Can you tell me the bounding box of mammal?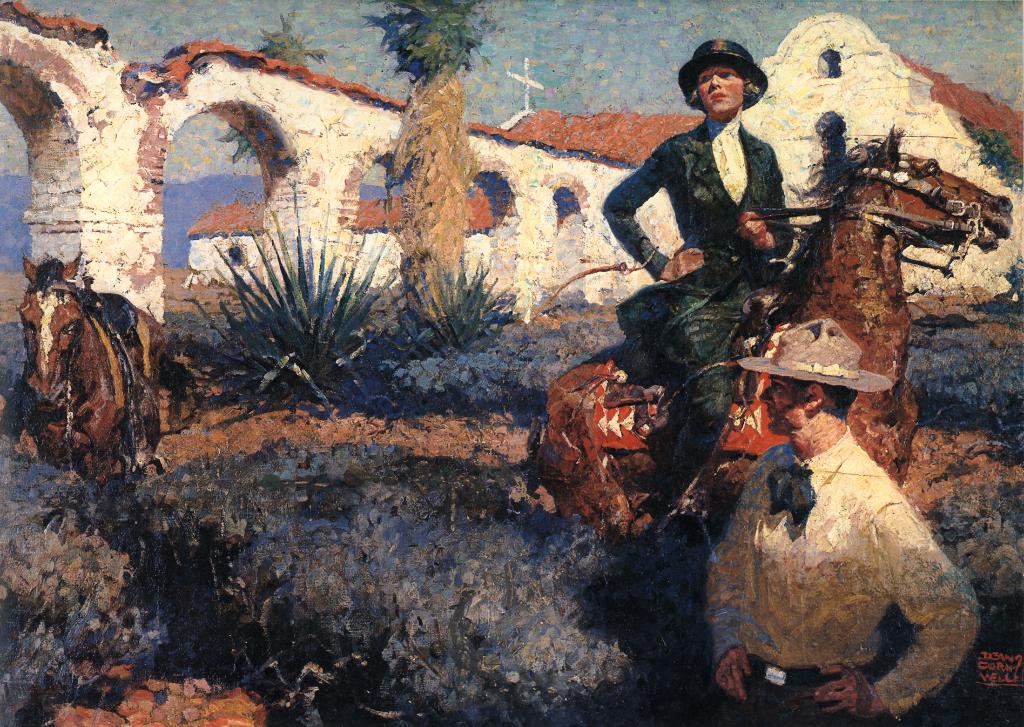
pyautogui.locateOnScreen(600, 38, 805, 490).
